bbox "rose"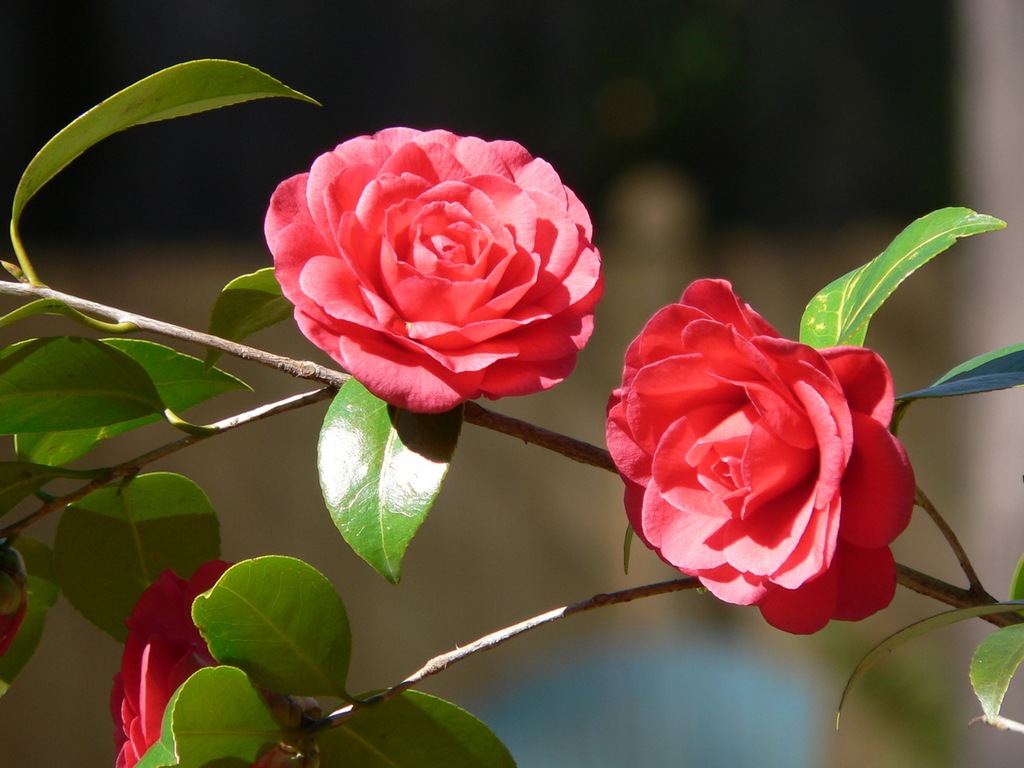
[left=112, top=556, right=266, bottom=767]
